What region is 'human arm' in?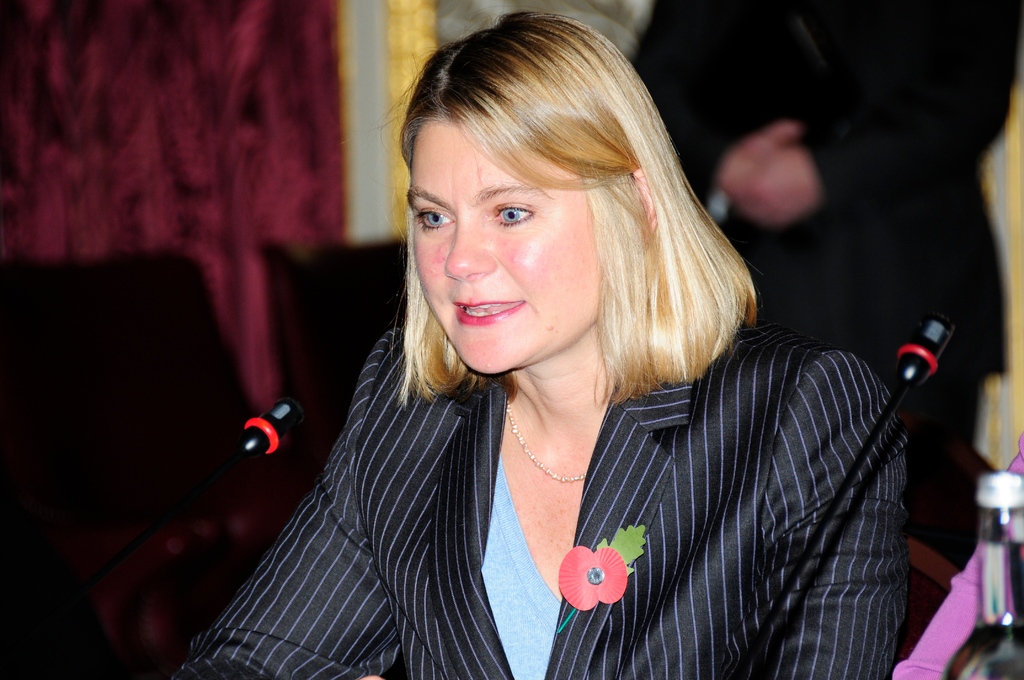
{"left": 731, "top": 0, "right": 1002, "bottom": 223}.
